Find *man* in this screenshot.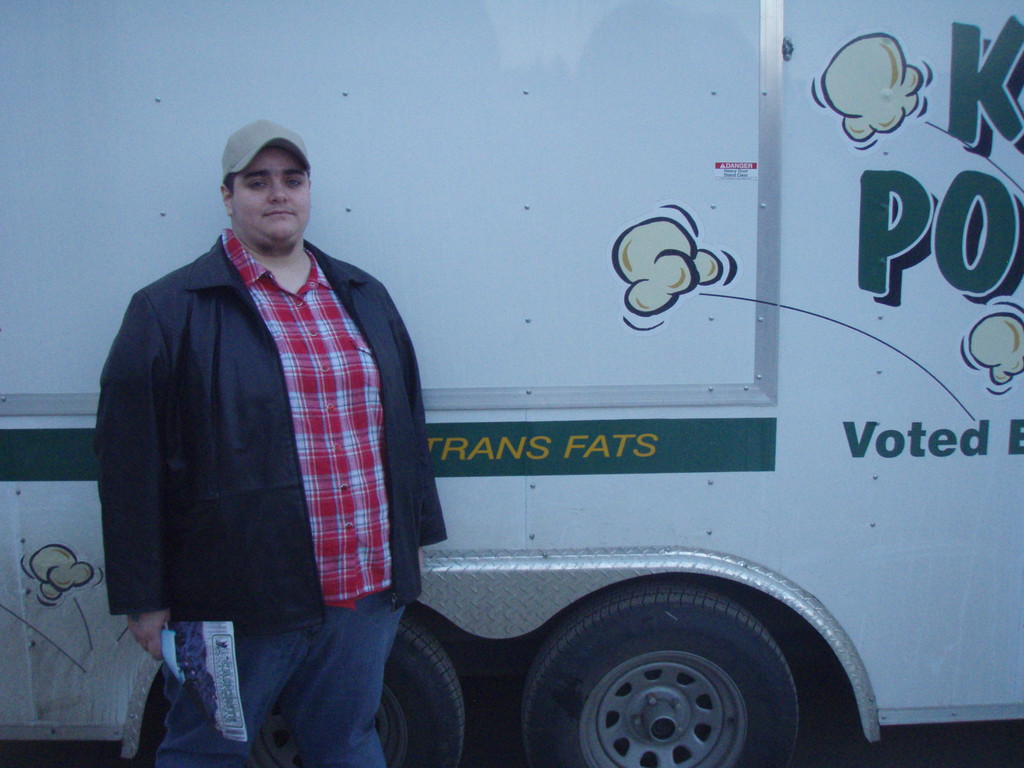
The bounding box for *man* is <box>77,109,434,737</box>.
